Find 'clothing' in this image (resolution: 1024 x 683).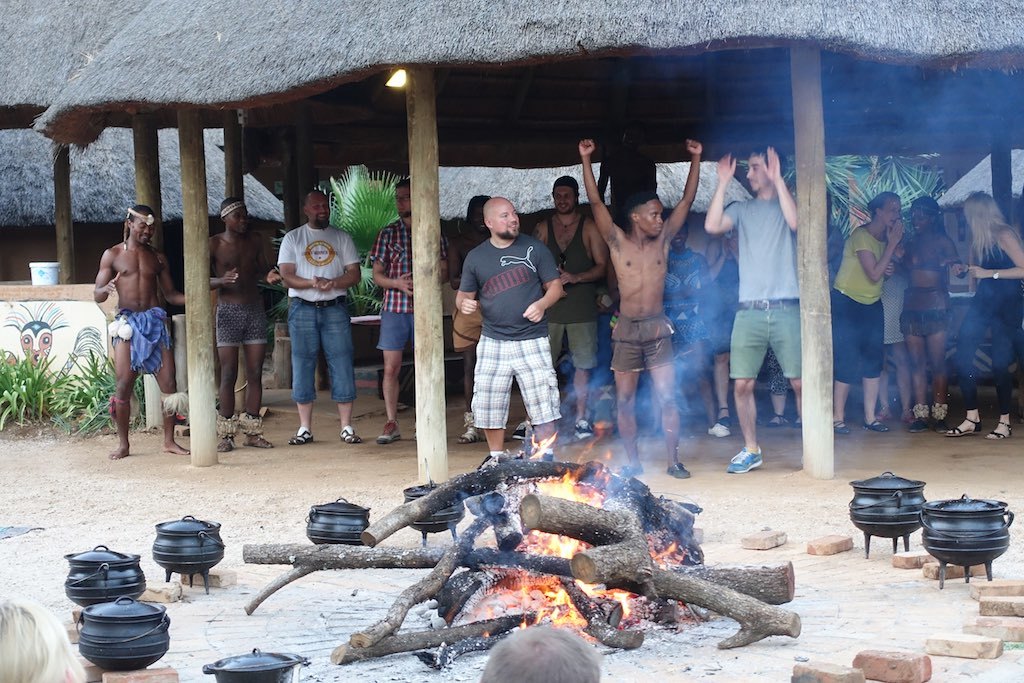
bbox(372, 221, 446, 354).
